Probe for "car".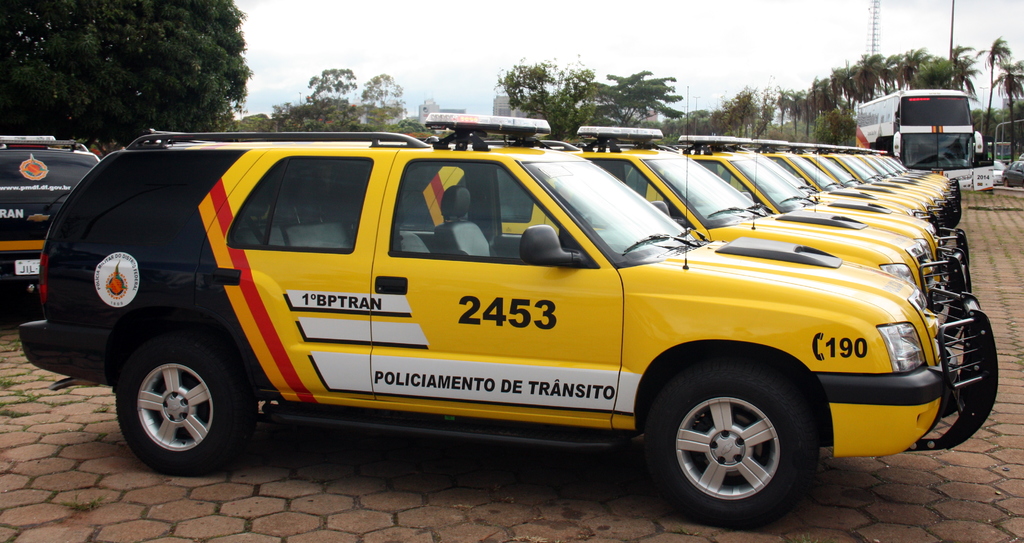
Probe result: rect(1005, 157, 1023, 191).
